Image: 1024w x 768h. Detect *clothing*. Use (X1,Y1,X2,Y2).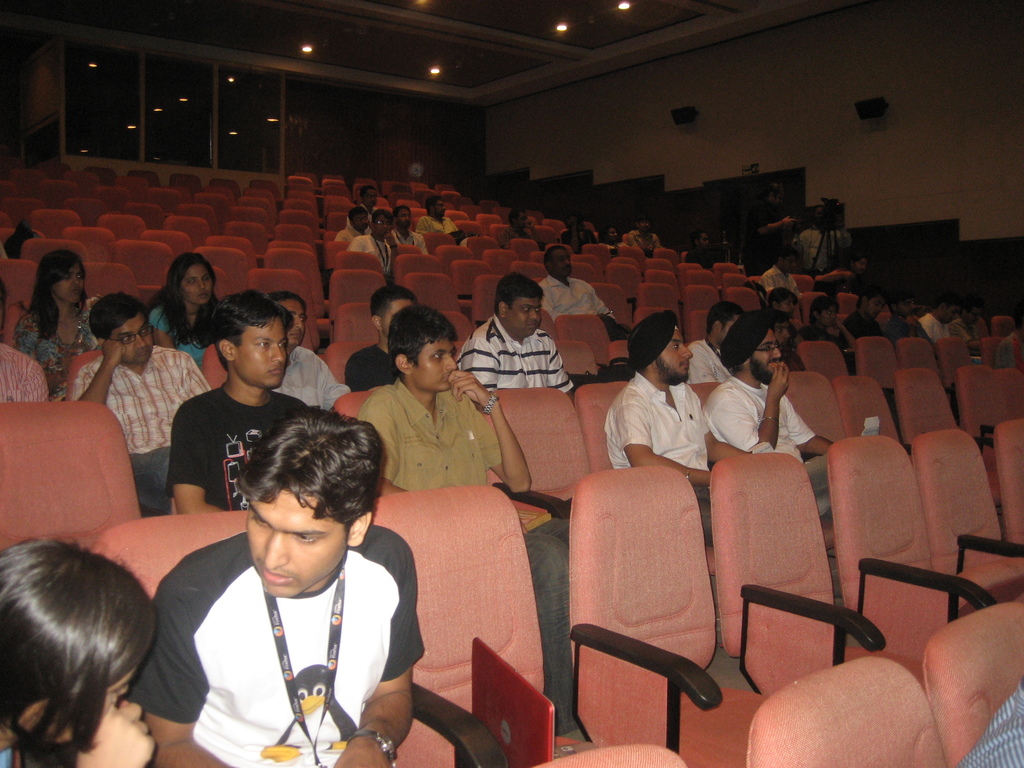
(703,375,833,524).
